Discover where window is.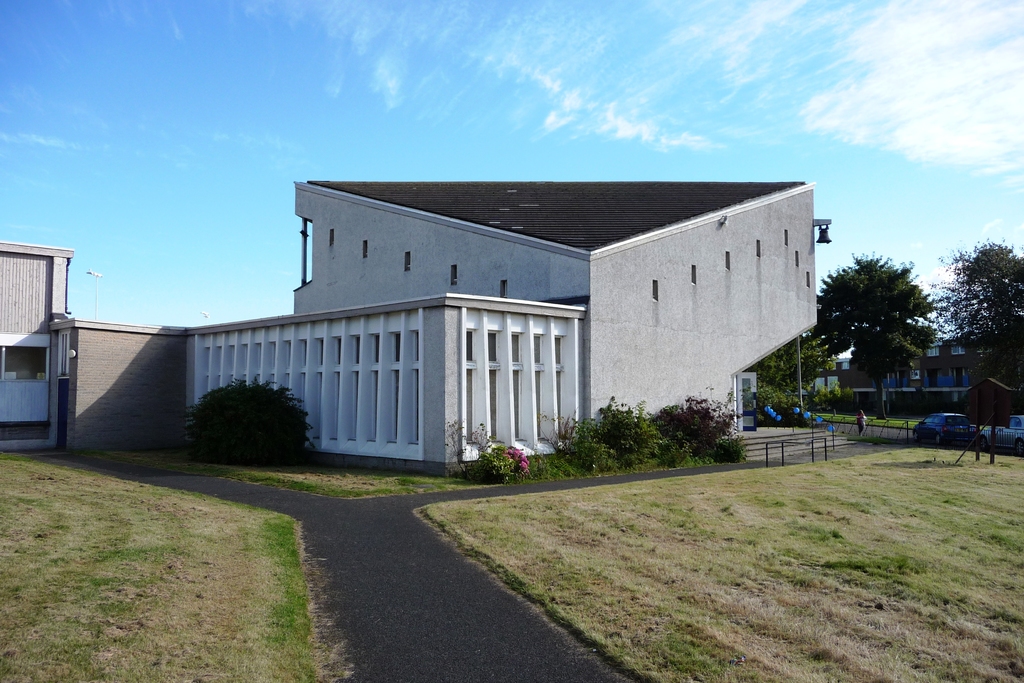
Discovered at bbox=(534, 333, 543, 362).
